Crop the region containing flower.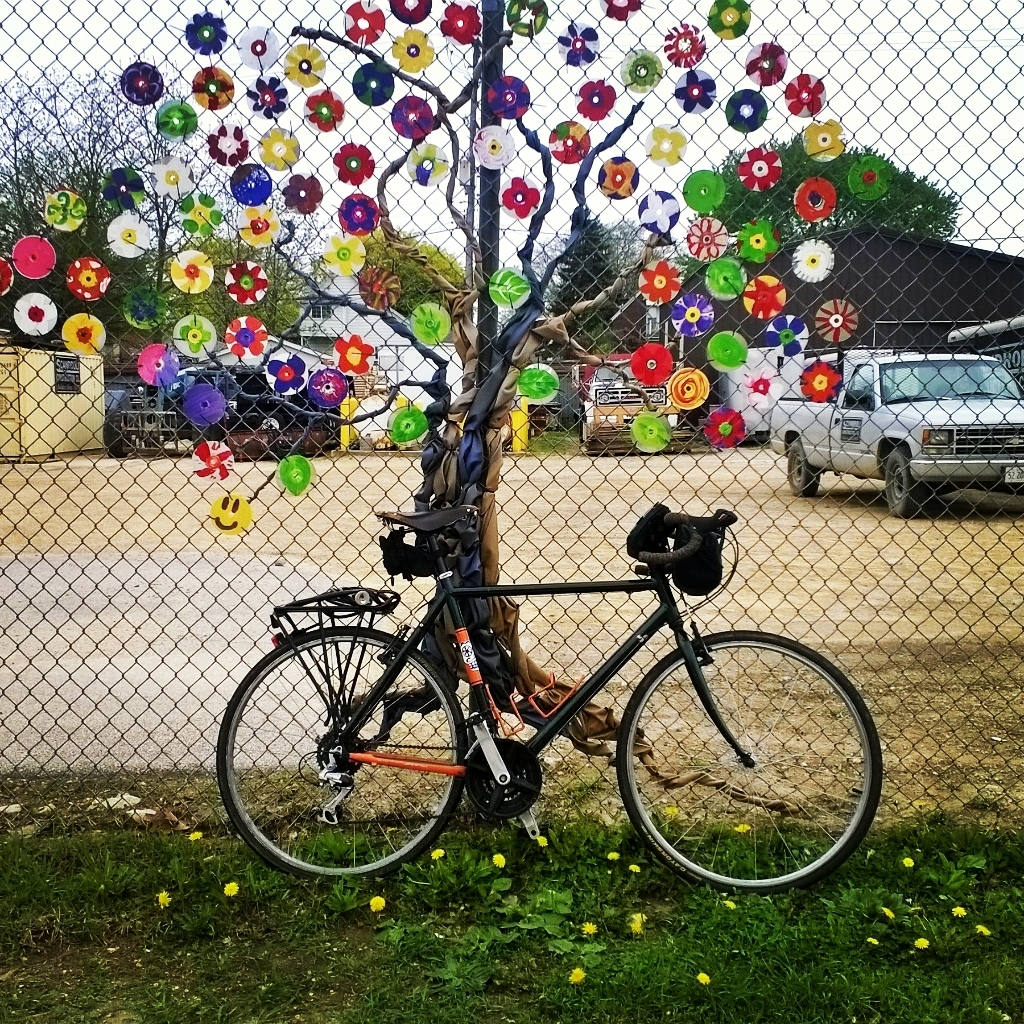
Crop region: l=492, t=854, r=507, b=870.
